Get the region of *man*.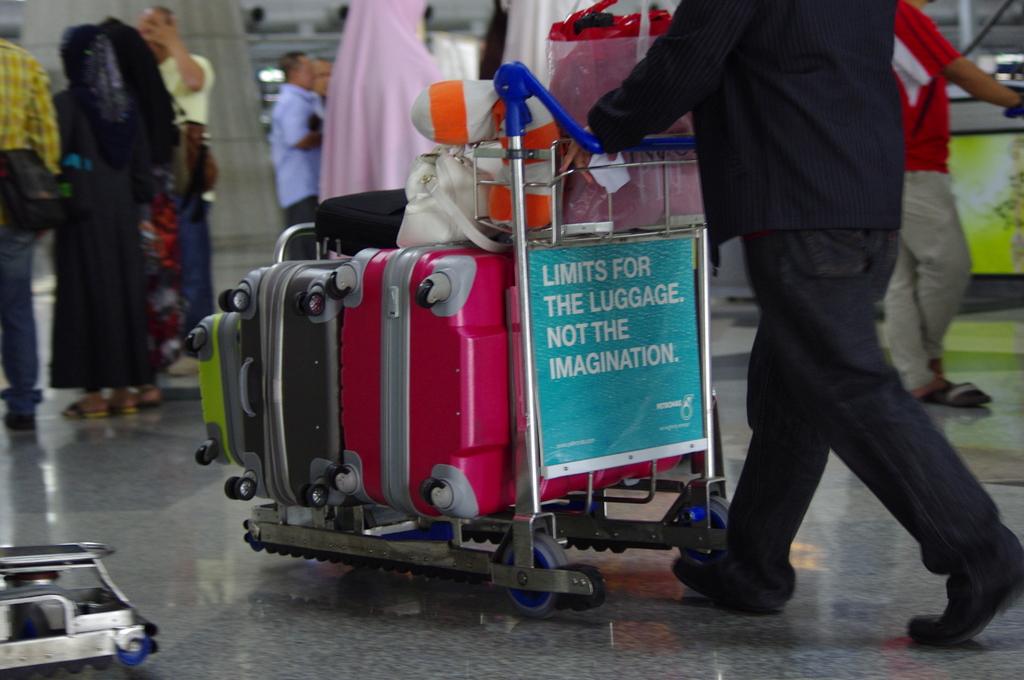
rect(291, 45, 342, 262).
